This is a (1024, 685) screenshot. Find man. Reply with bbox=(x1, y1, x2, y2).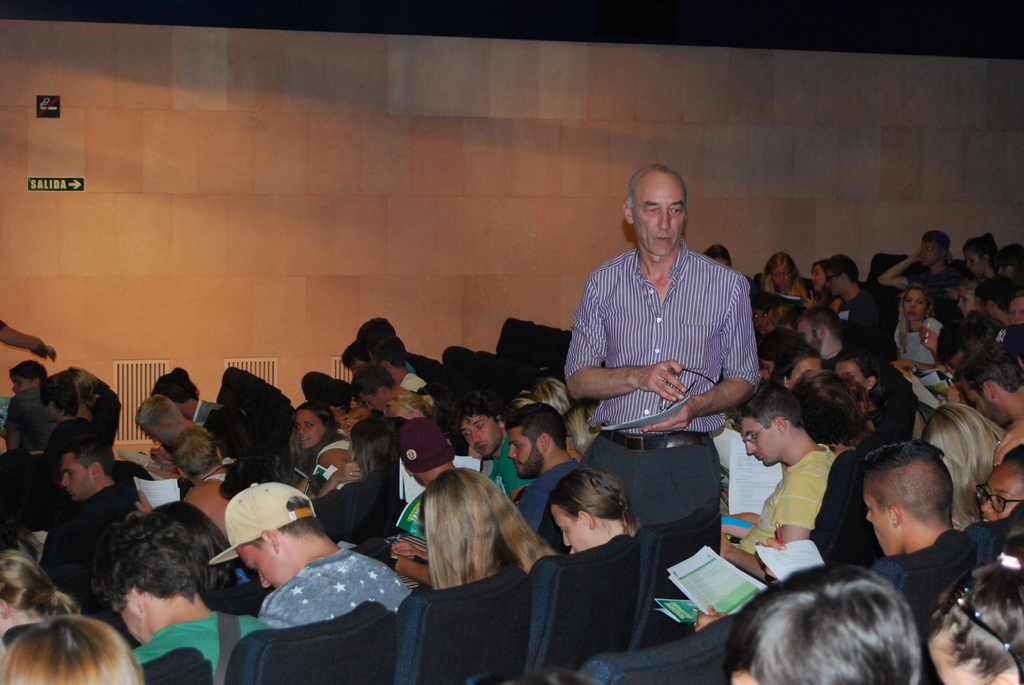
bbox=(456, 400, 536, 500).
